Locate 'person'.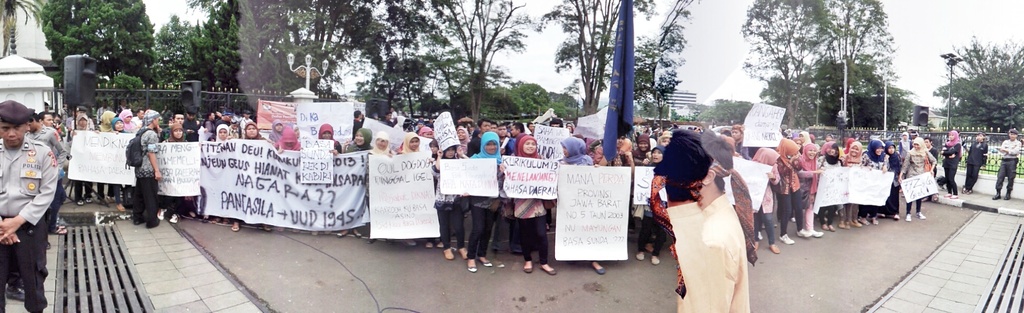
Bounding box: pyautogui.locateOnScreen(125, 104, 142, 136).
